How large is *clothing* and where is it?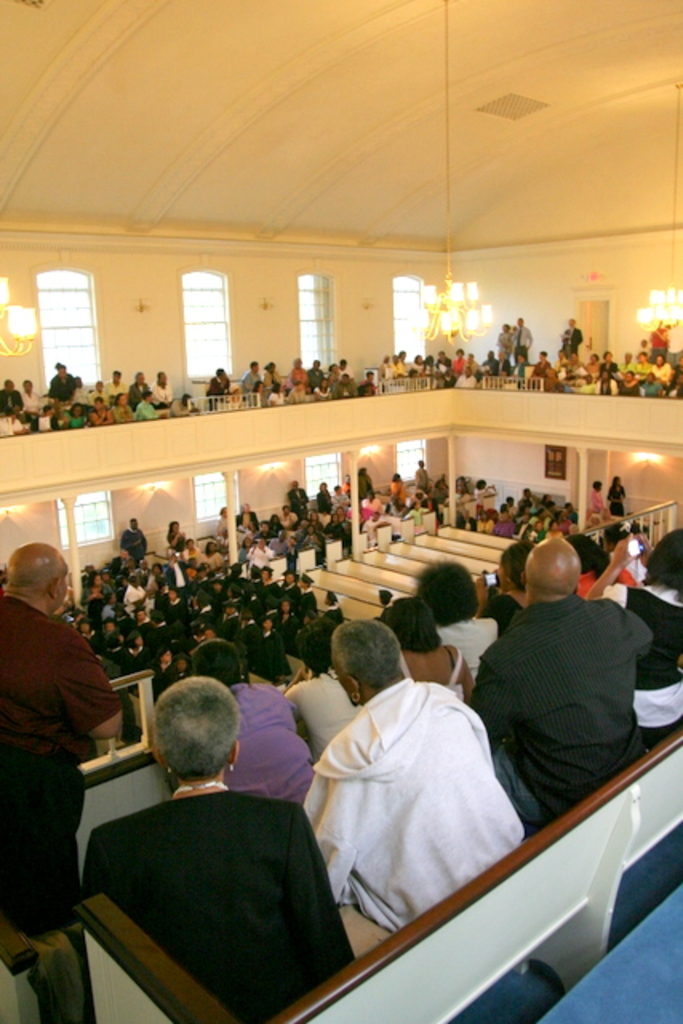
Bounding box: 472,597,662,811.
